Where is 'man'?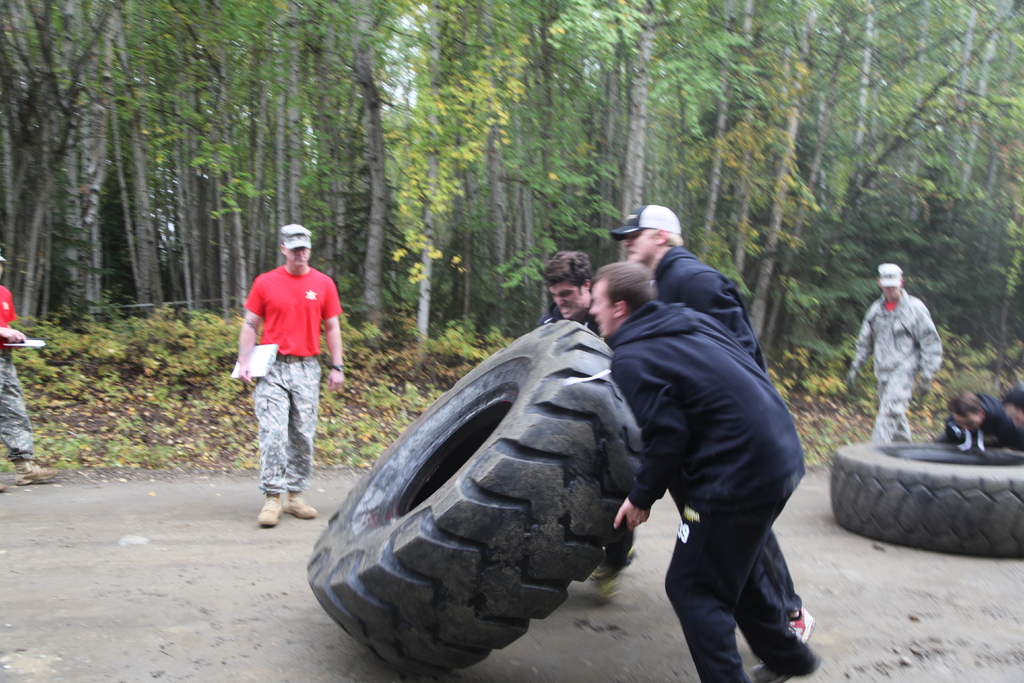
[left=230, top=230, right=342, bottom=536].
